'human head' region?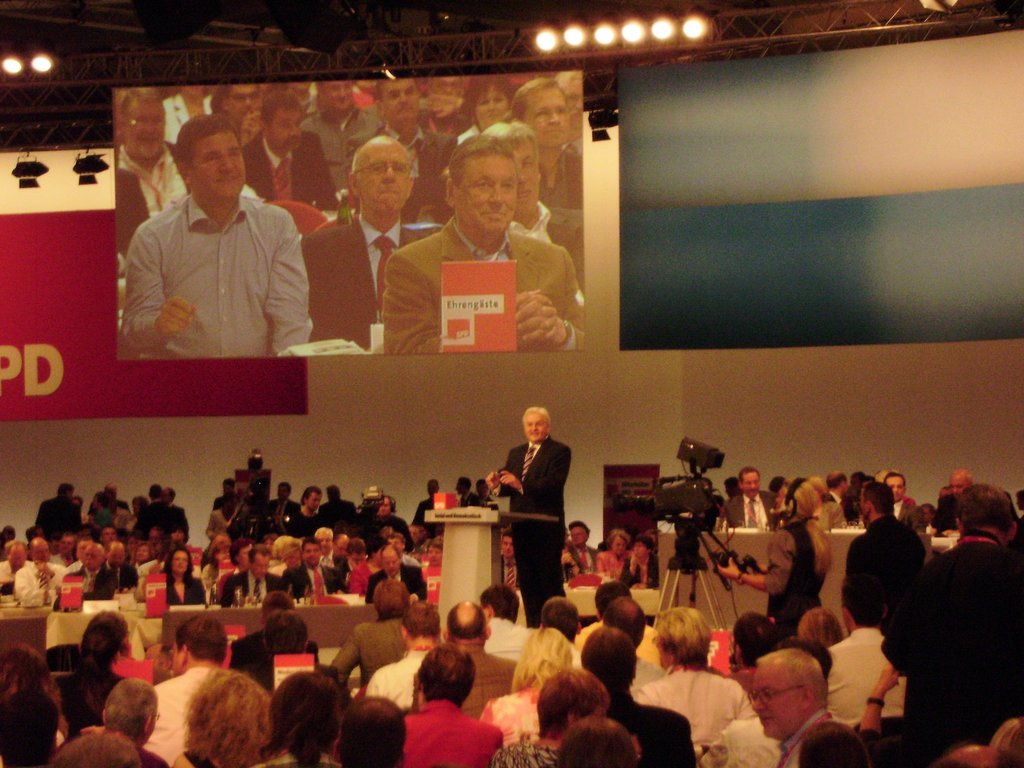
{"left": 223, "top": 81, "right": 257, "bottom": 121}
